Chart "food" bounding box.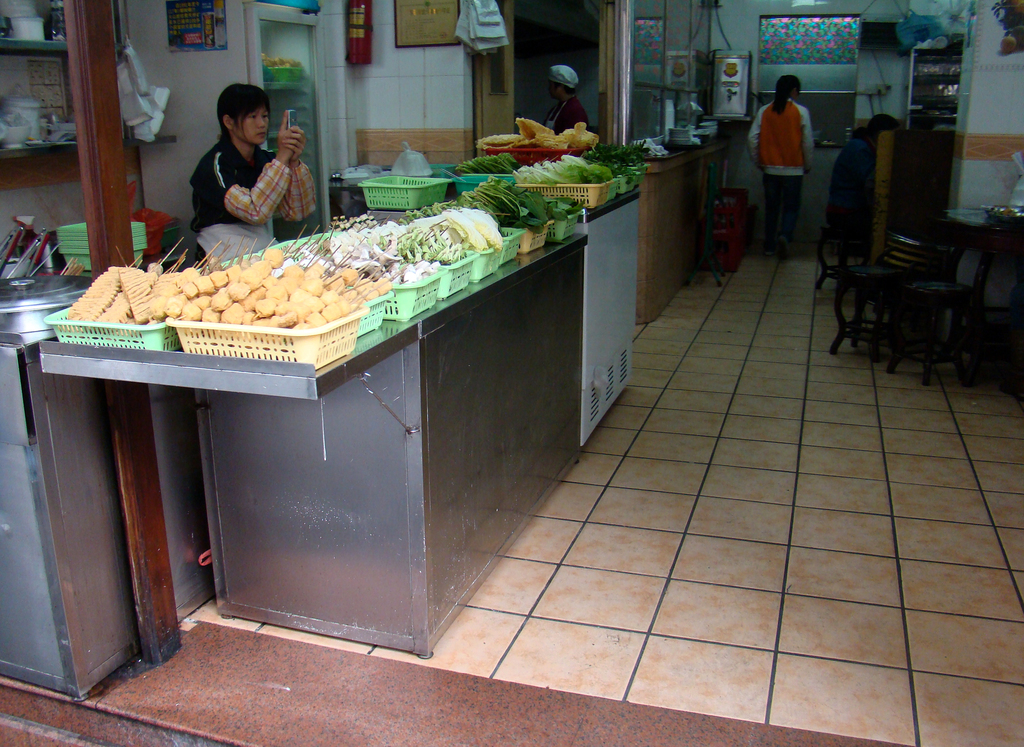
Charted: <box>988,0,1023,53</box>.
